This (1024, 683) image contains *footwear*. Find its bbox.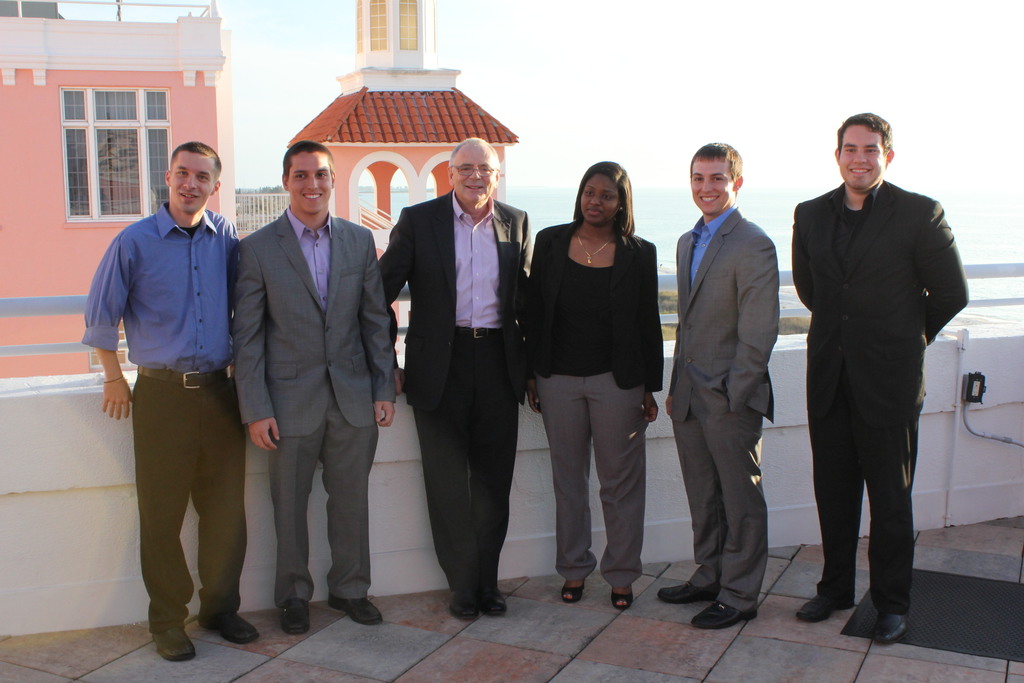
region(794, 588, 858, 623).
